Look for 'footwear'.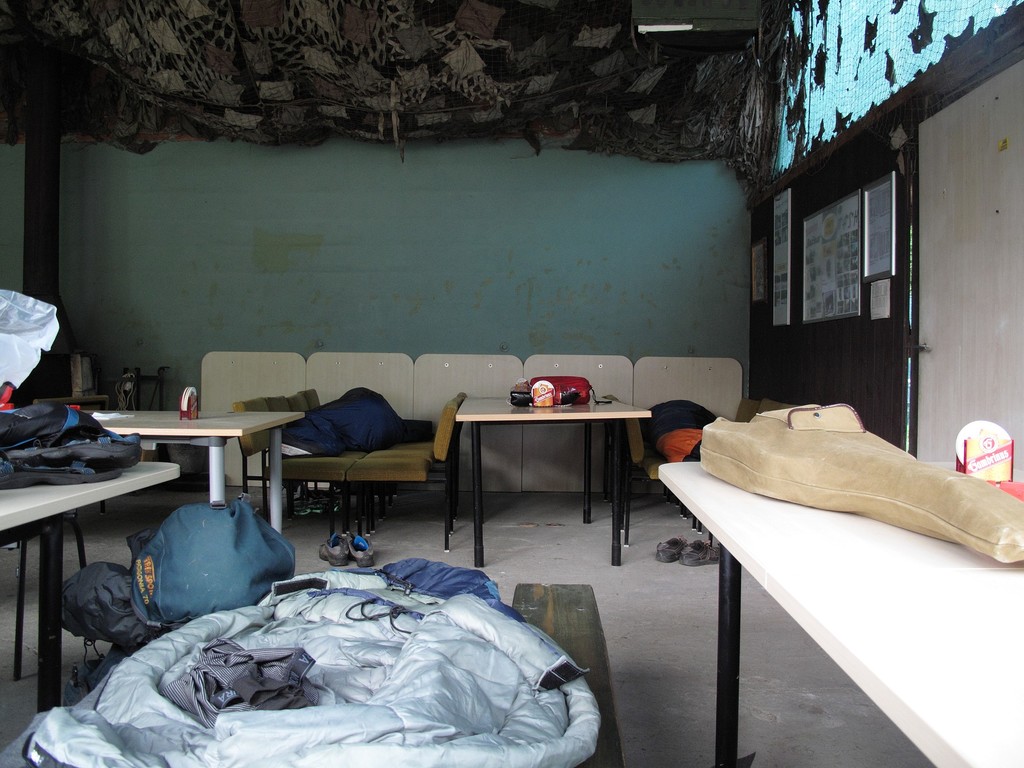
Found: [x1=655, y1=536, x2=686, y2=561].
